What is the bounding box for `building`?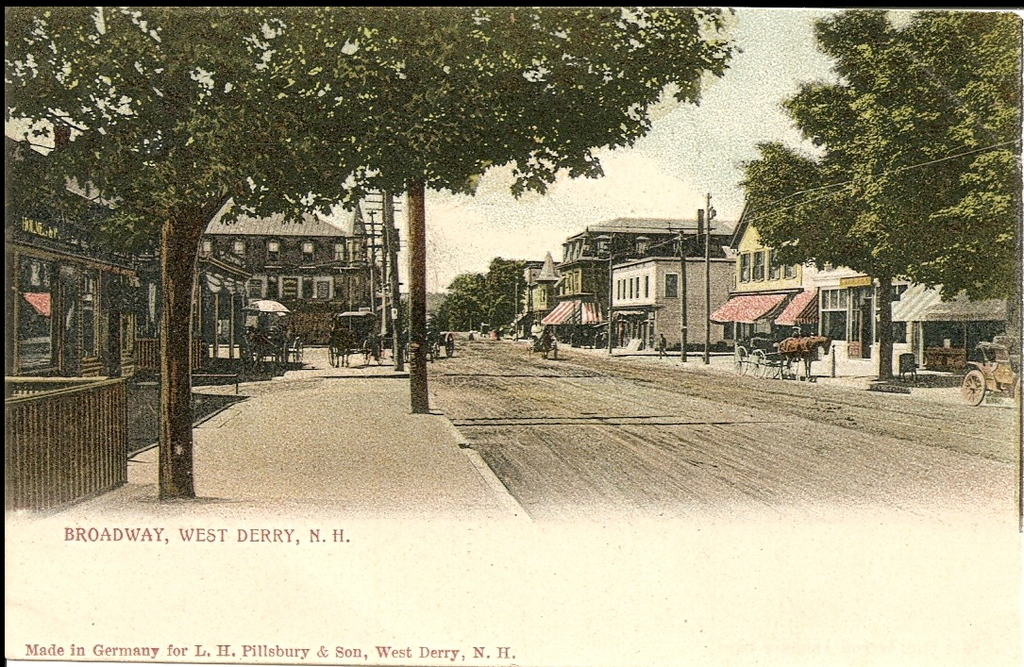
region(607, 251, 735, 351).
